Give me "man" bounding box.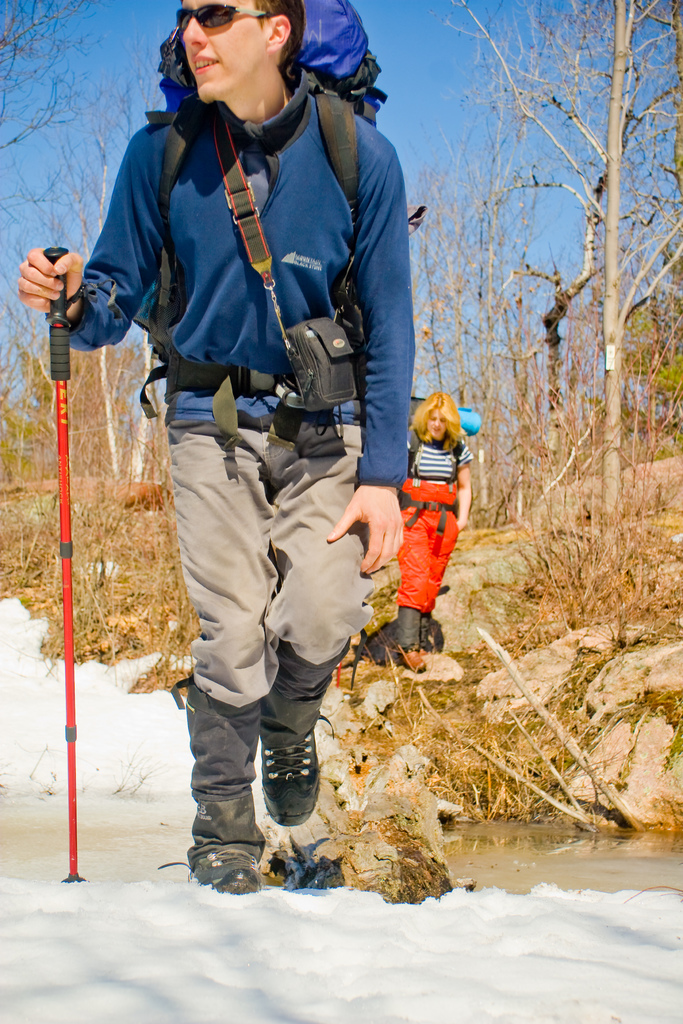
bbox=[88, 6, 449, 877].
